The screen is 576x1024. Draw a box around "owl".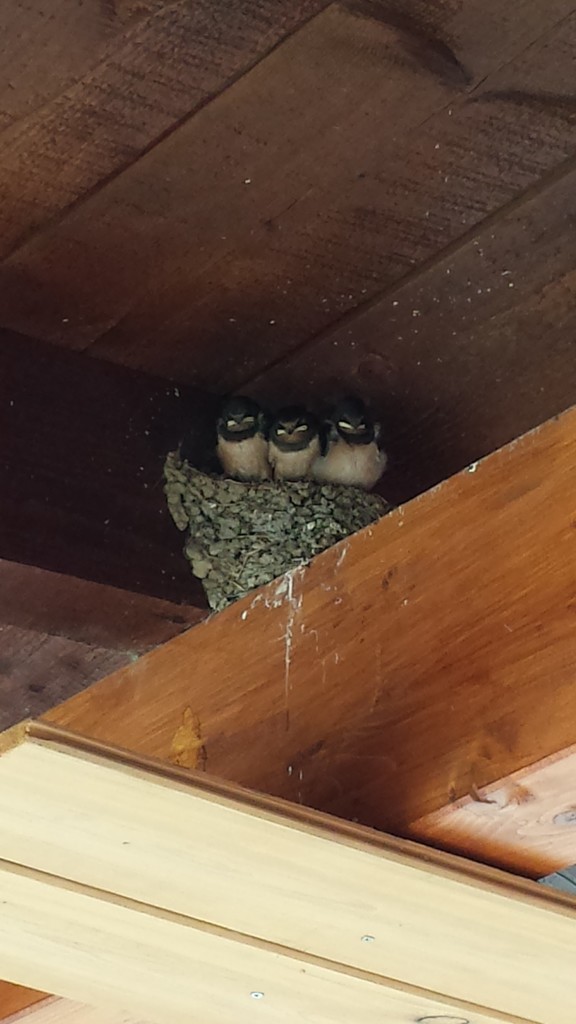
box=[209, 381, 266, 481].
